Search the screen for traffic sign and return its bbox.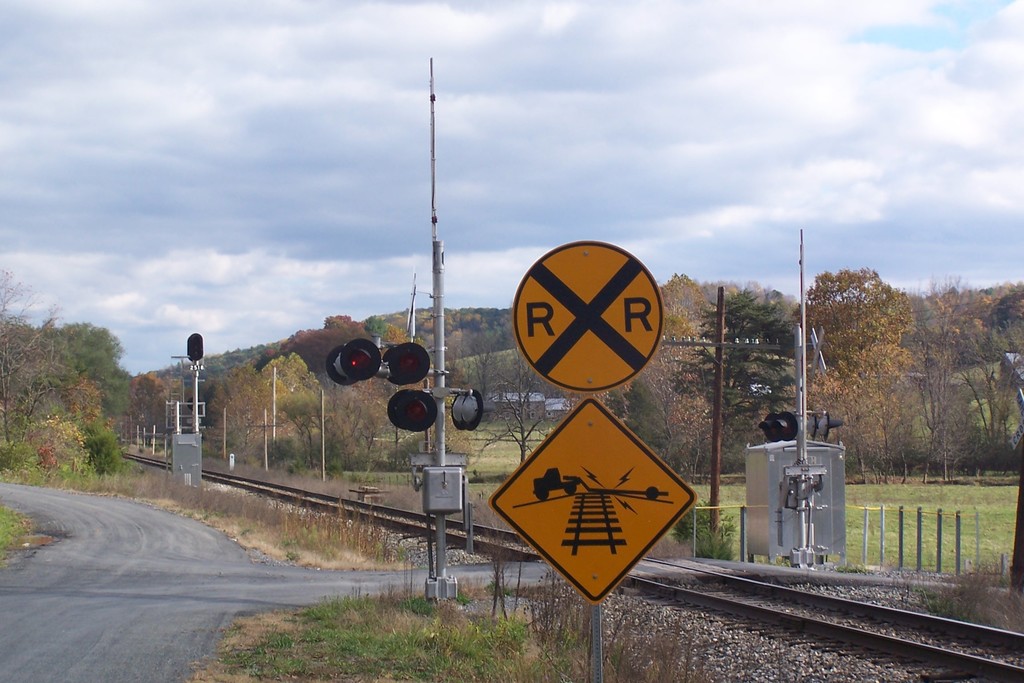
Found: (758,411,795,442).
